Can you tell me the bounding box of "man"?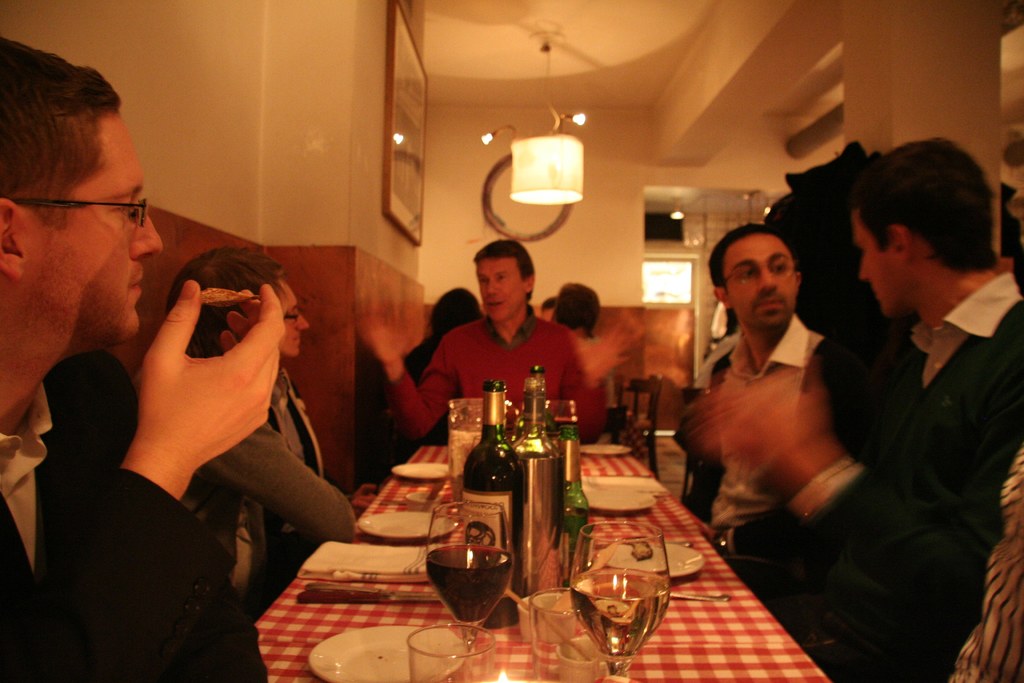
360,240,635,437.
